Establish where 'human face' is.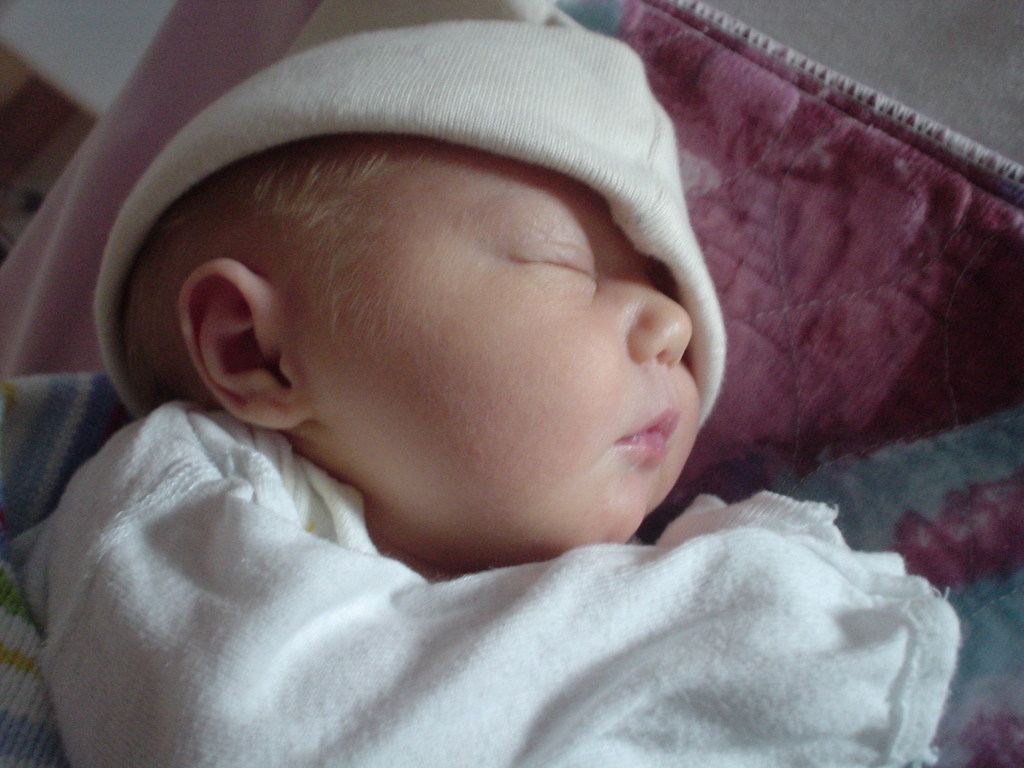
Established at x1=146 y1=80 x2=742 y2=564.
